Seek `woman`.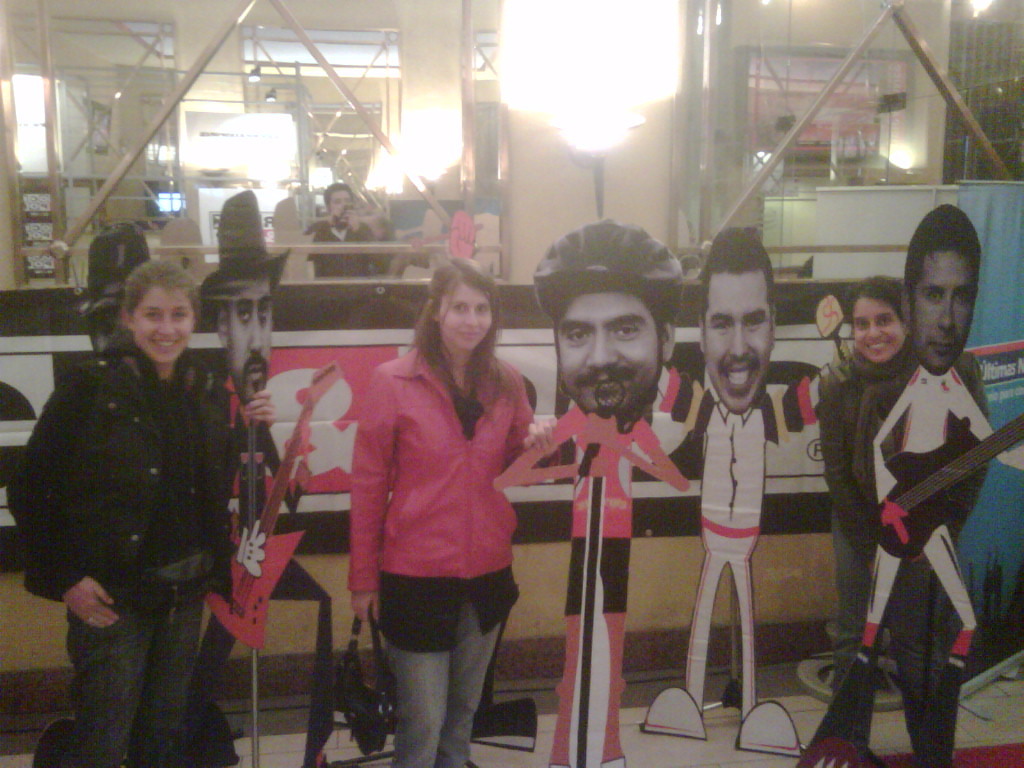
x1=331, y1=242, x2=542, y2=767.
